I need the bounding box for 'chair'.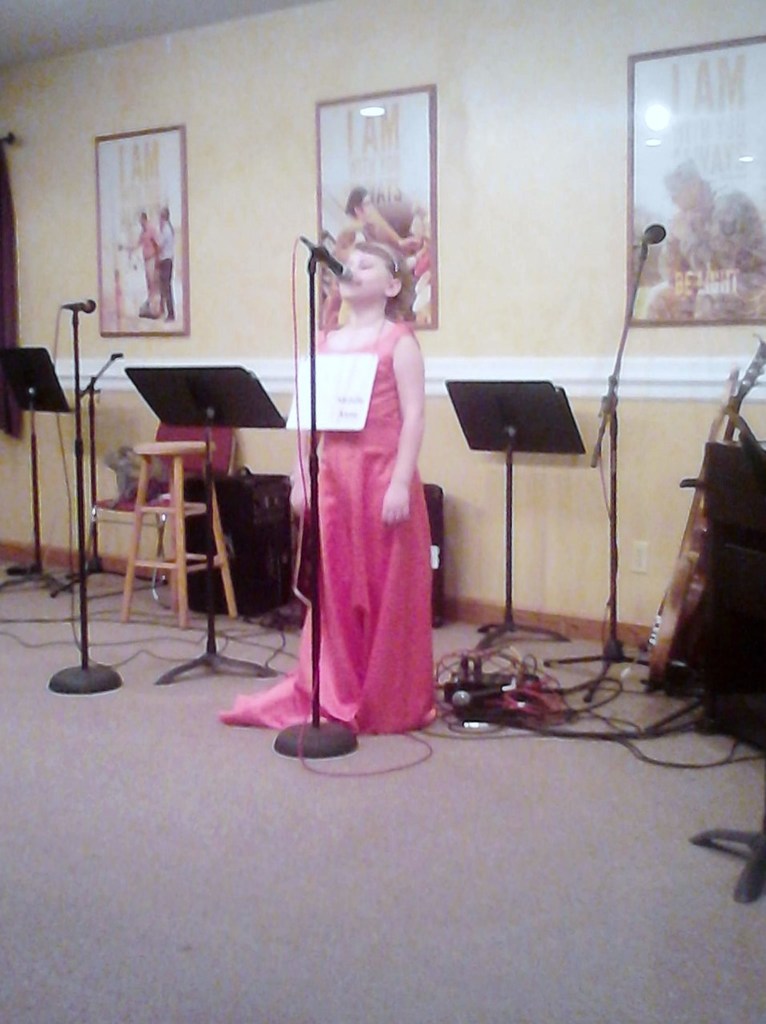
Here it is: select_region(81, 414, 241, 603).
